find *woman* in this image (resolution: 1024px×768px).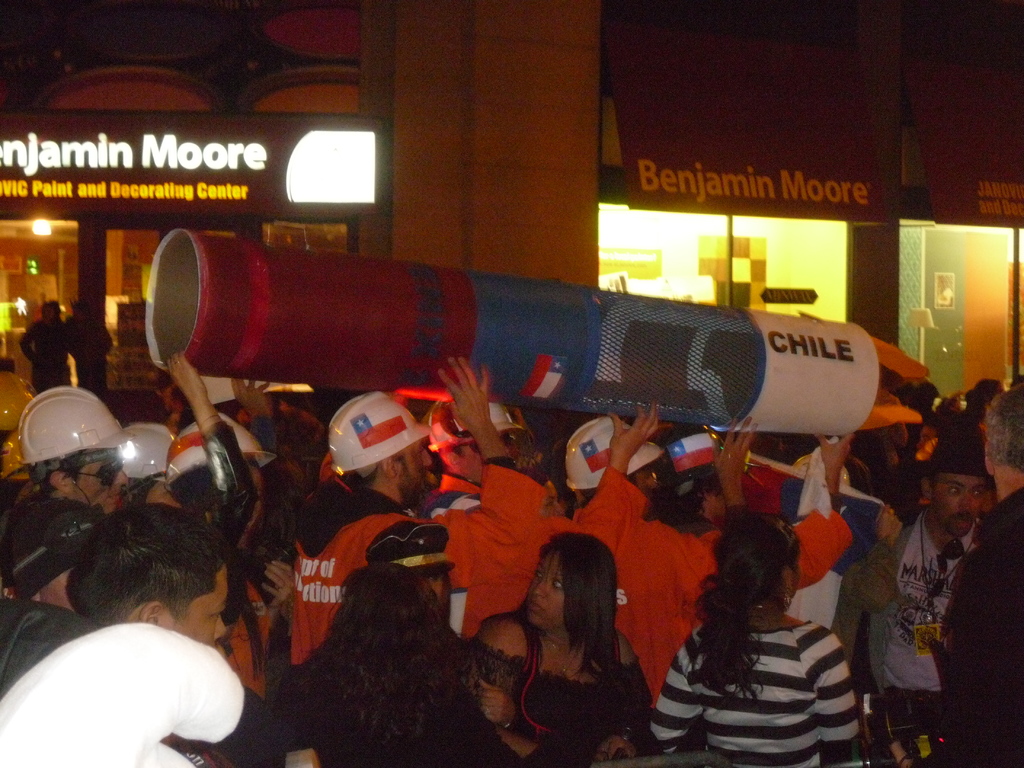
bbox=[269, 564, 506, 767].
